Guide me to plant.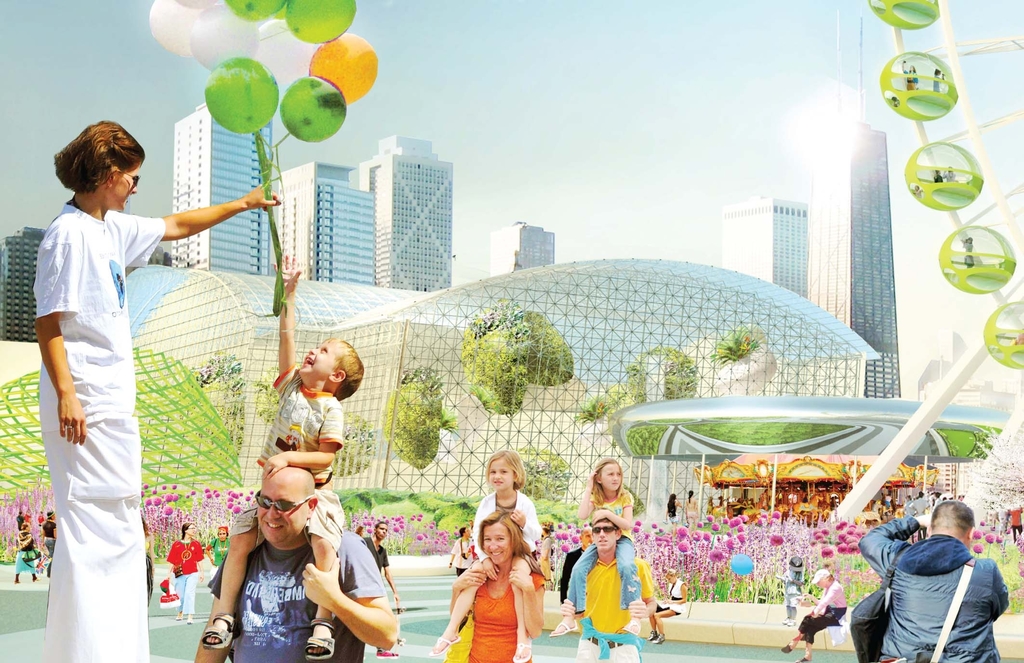
Guidance: 624:345:700:405.
